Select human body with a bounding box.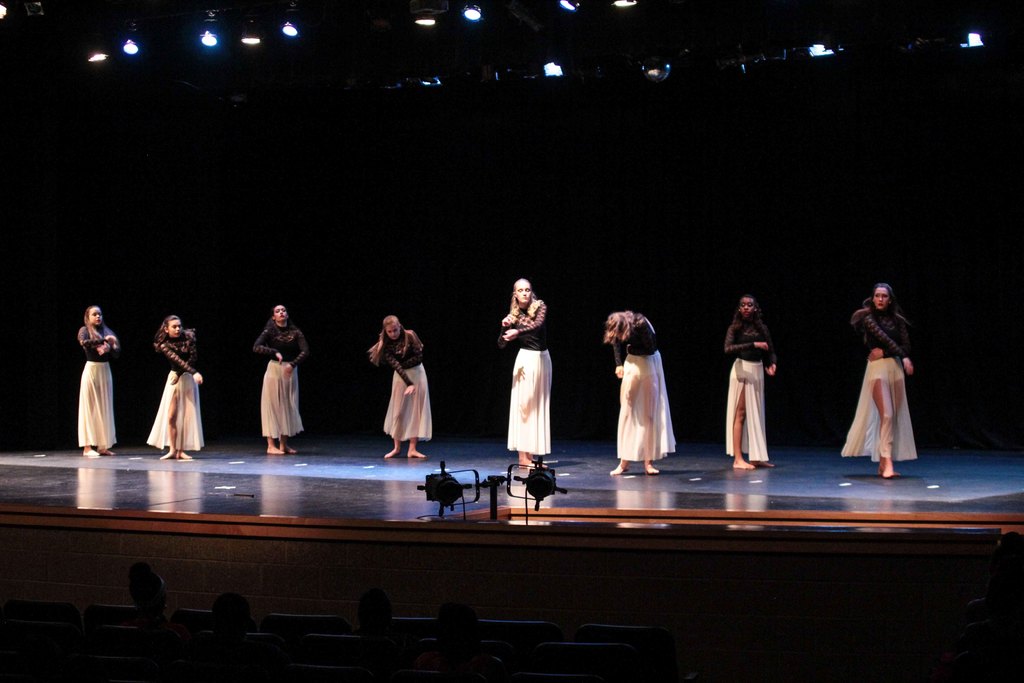
(x1=386, y1=330, x2=427, y2=461).
